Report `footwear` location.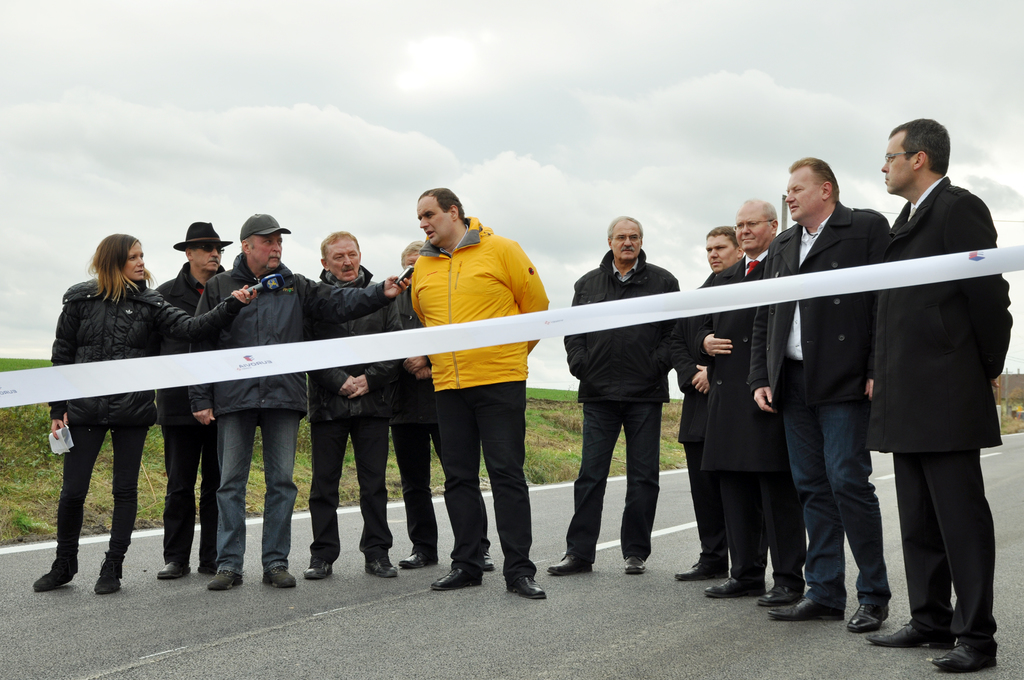
Report: (623,556,650,575).
